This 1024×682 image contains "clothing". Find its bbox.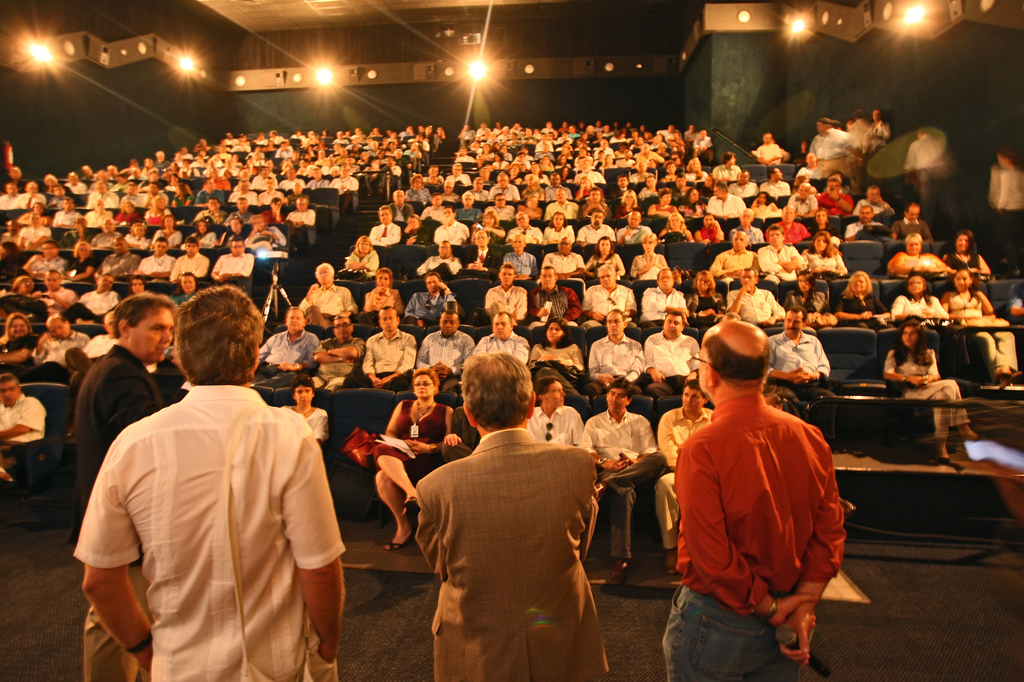
(51,228,93,250).
